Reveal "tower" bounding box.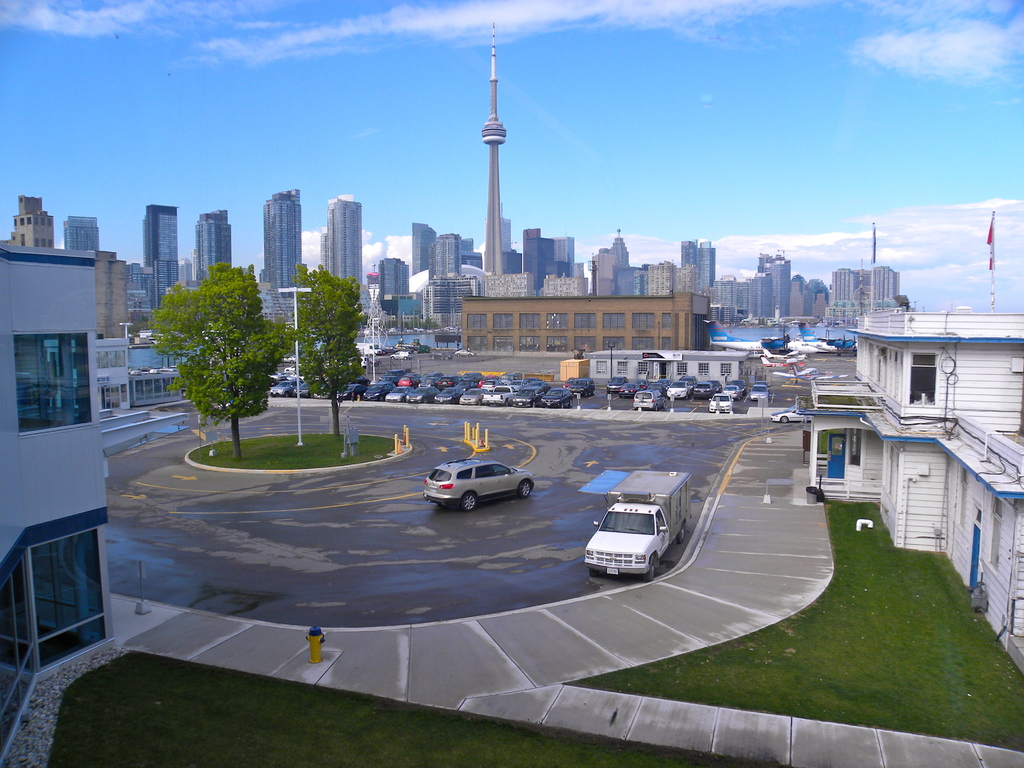
Revealed: x1=268 y1=193 x2=302 y2=322.
